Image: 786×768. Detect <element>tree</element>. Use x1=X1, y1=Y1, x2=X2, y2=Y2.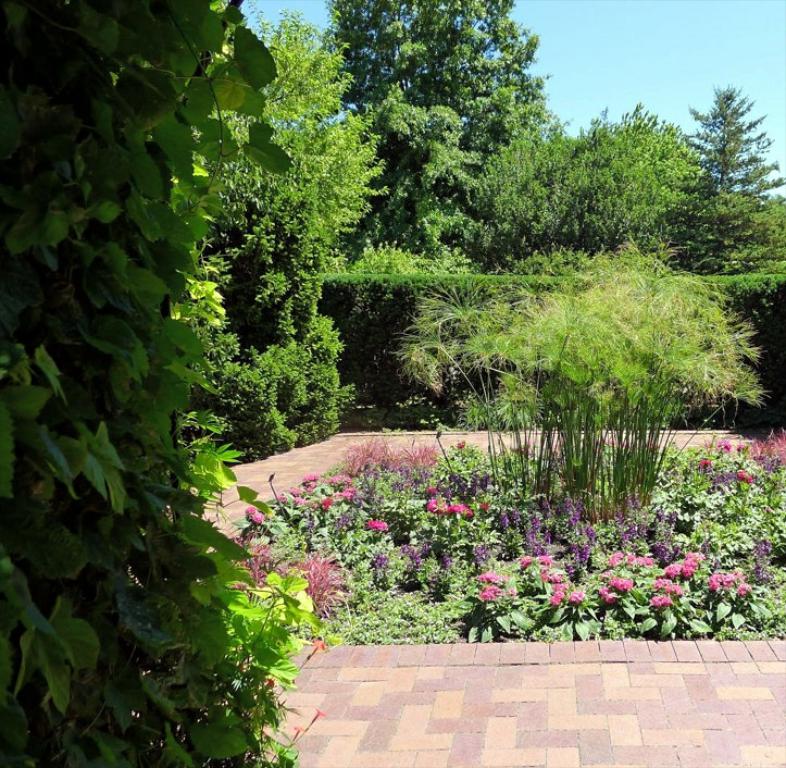
x1=685, y1=80, x2=785, y2=202.
